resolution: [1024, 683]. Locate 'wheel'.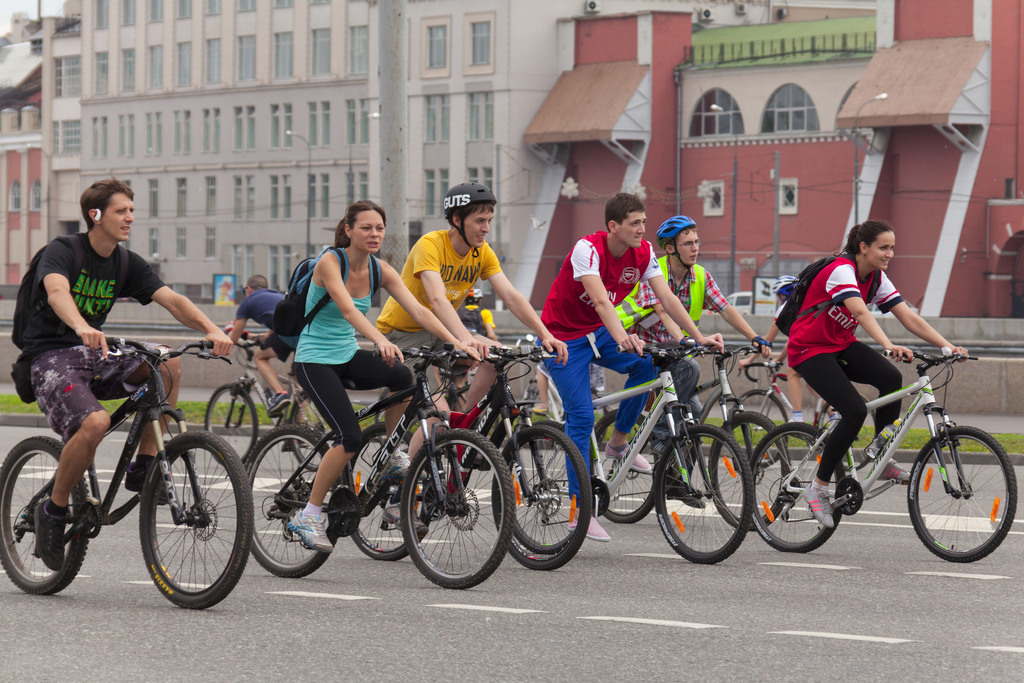
{"left": 596, "top": 407, "right": 658, "bottom": 524}.
